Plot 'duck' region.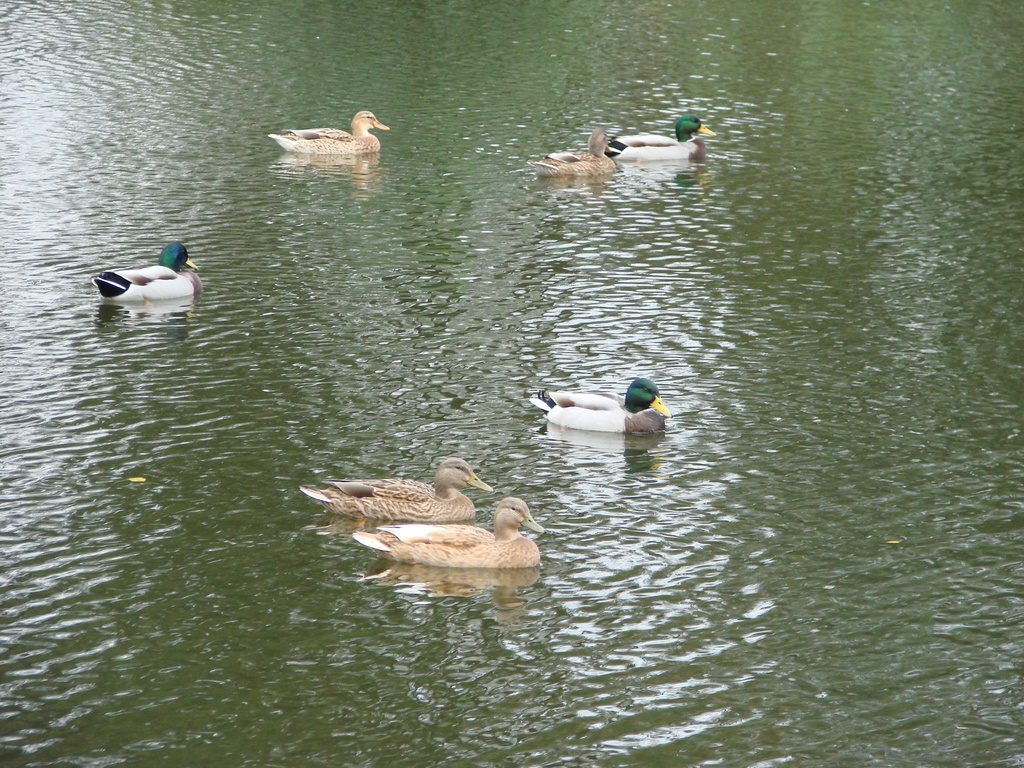
Plotted at rect(260, 114, 388, 157).
